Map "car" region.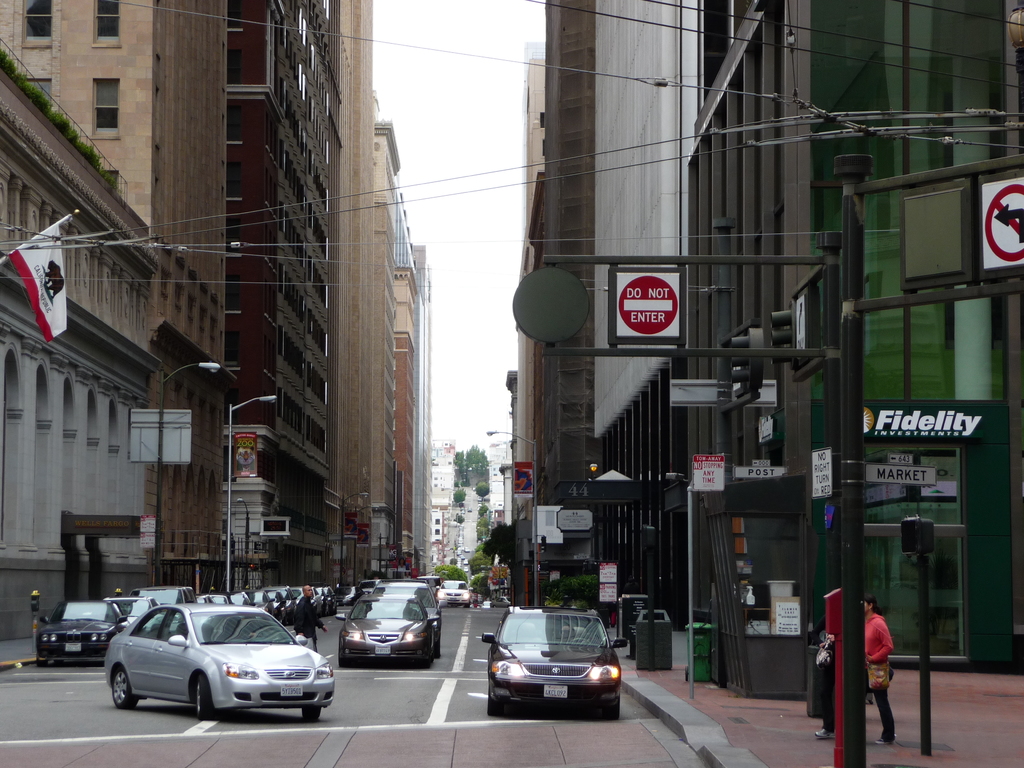
Mapped to (x1=484, y1=600, x2=632, y2=723).
